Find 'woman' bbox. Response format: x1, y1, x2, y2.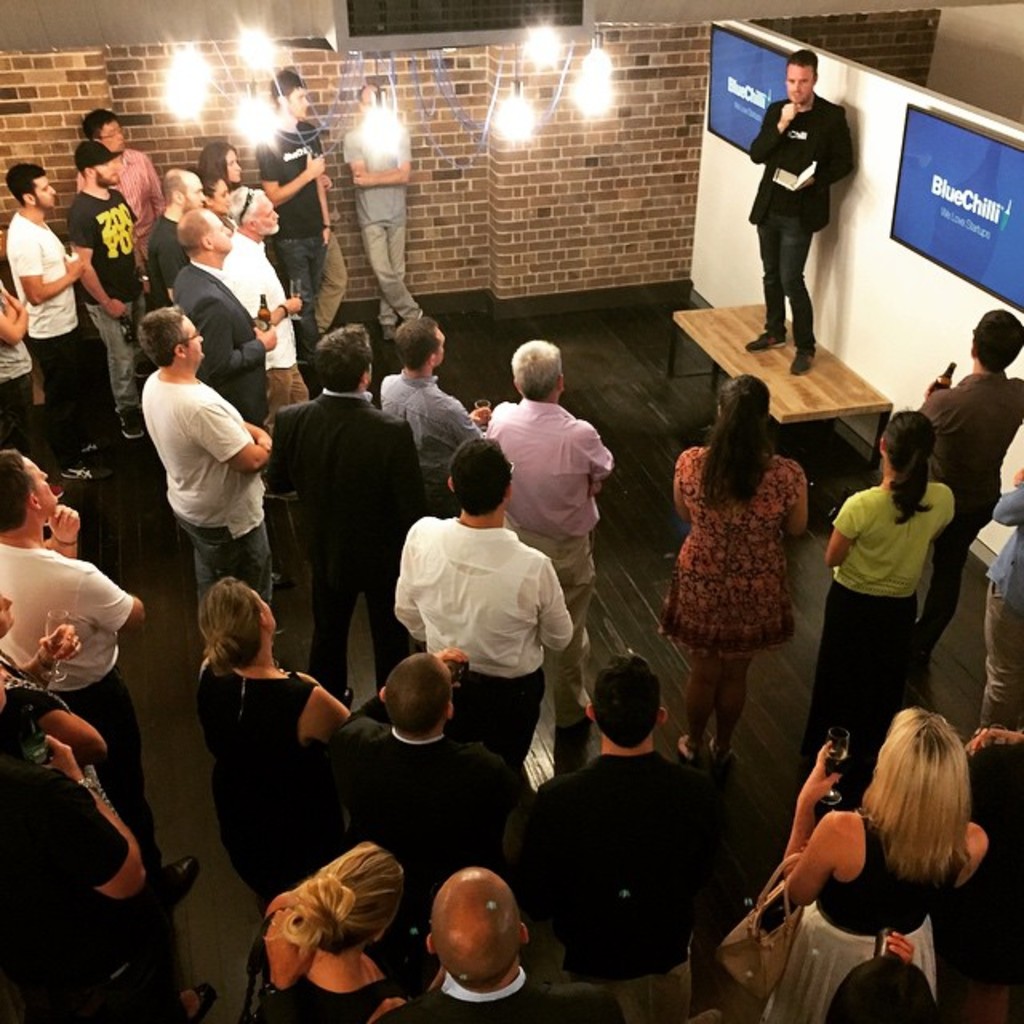
763, 693, 992, 1016.
